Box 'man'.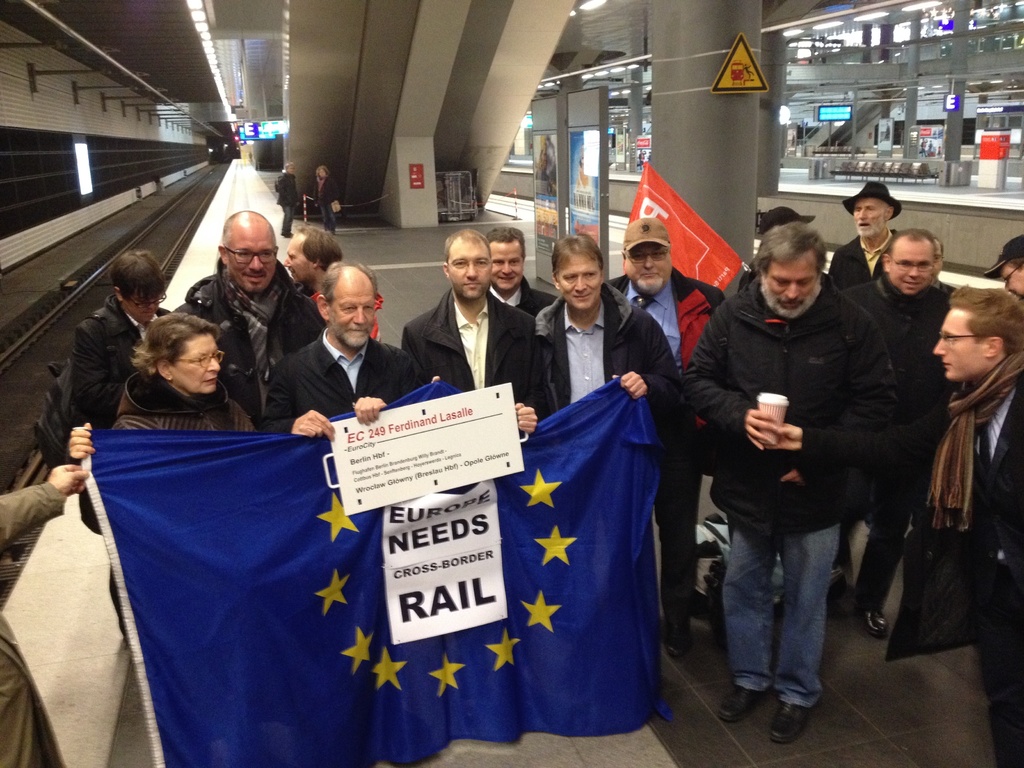
l=993, t=230, r=1023, b=312.
